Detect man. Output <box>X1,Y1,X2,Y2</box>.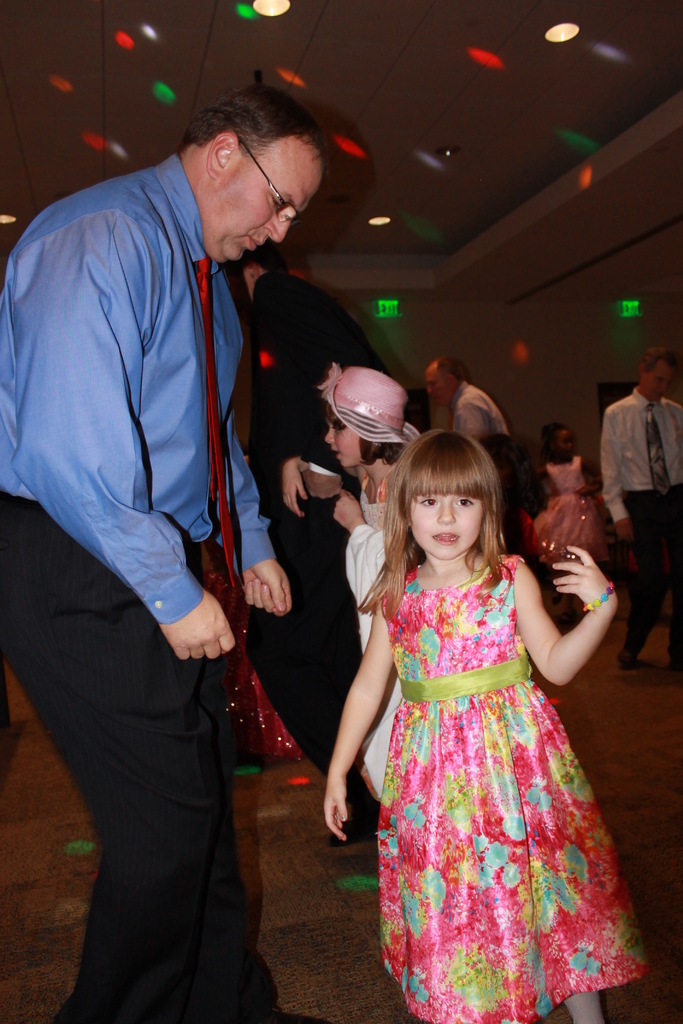
<box>425,348,502,436</box>.
